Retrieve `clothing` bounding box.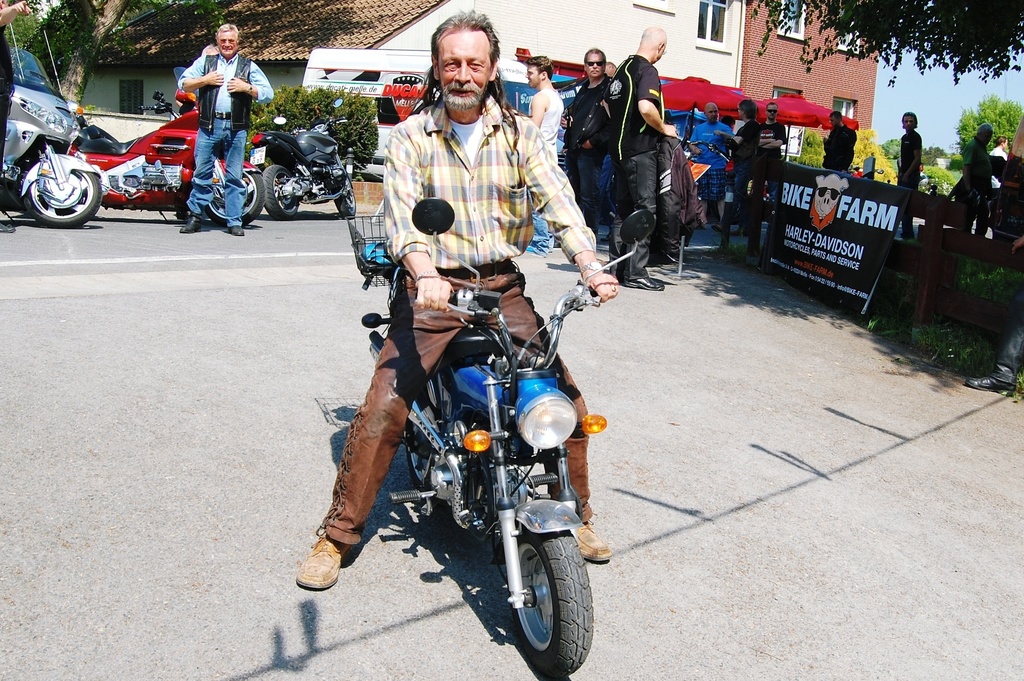
Bounding box: l=320, t=88, r=601, b=550.
